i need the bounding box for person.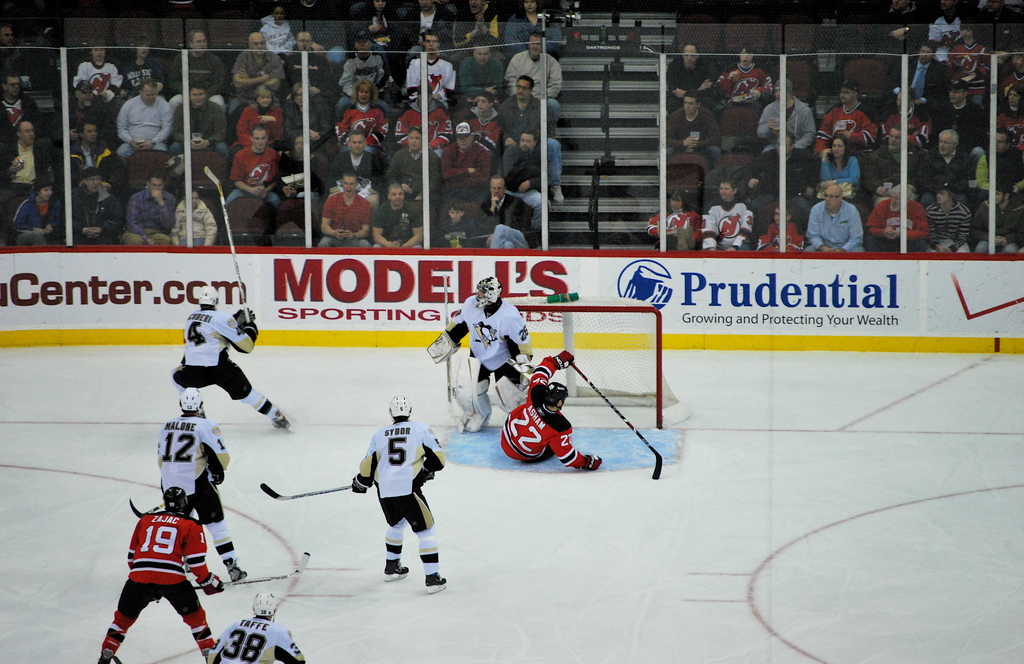
Here it is: x1=499 y1=348 x2=604 y2=476.
